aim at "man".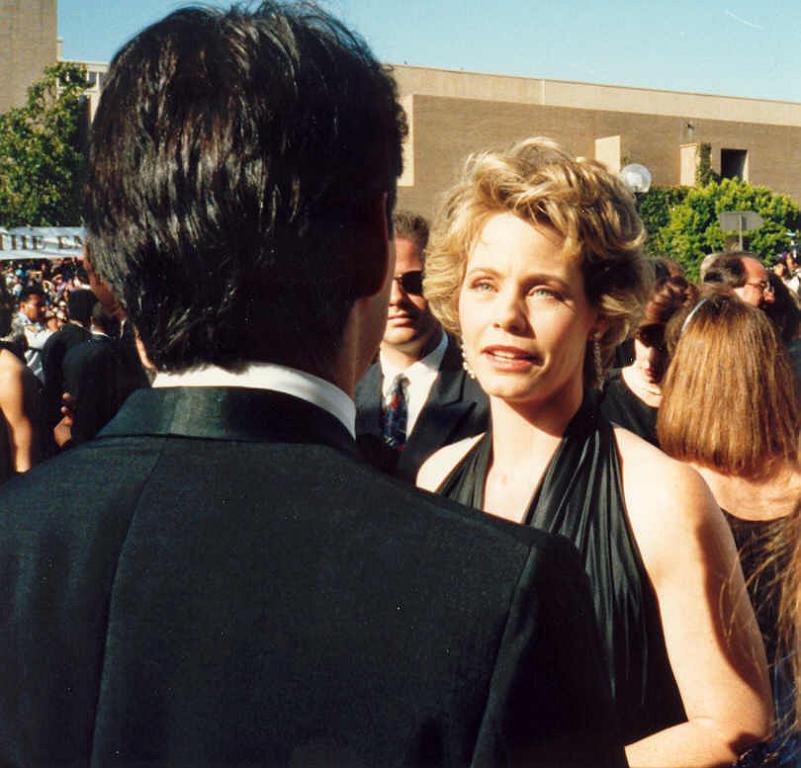
Aimed at box(775, 251, 800, 293).
